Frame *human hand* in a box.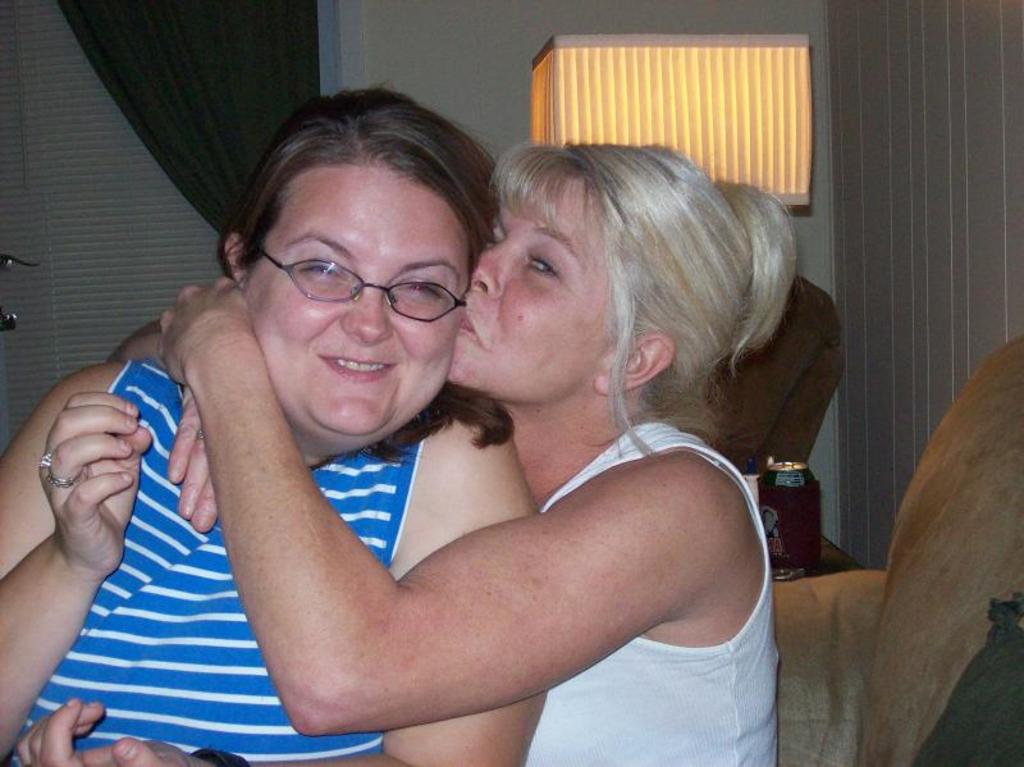
detection(28, 366, 134, 633).
